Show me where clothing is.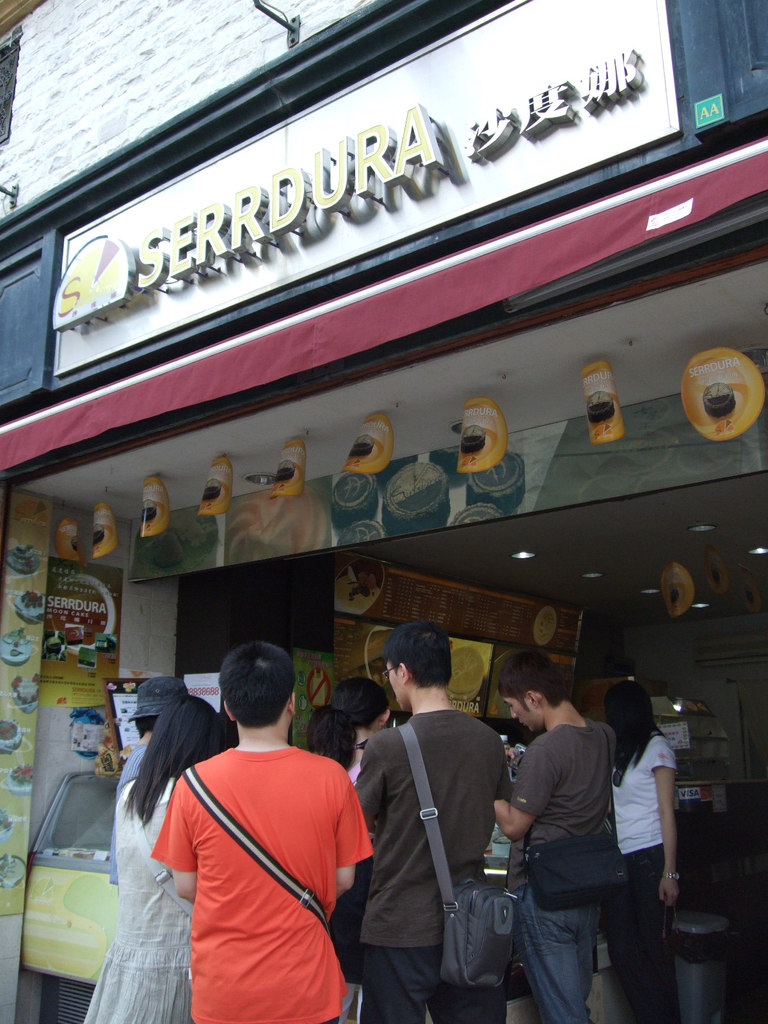
clothing is at 109:745:145:886.
